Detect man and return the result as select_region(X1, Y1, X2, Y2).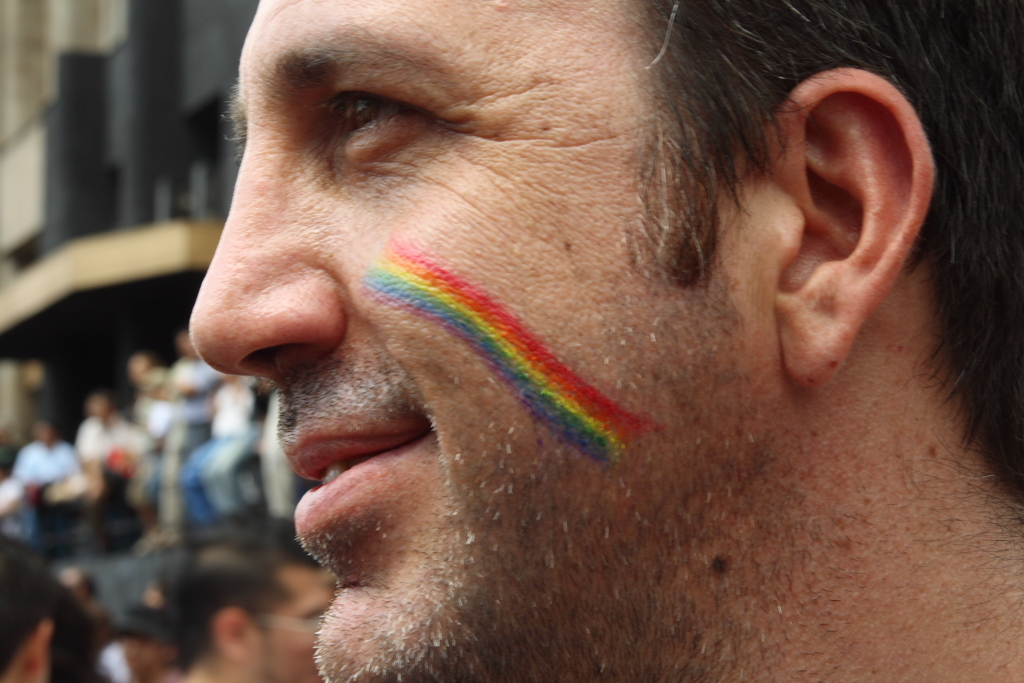
select_region(129, 331, 231, 545).
